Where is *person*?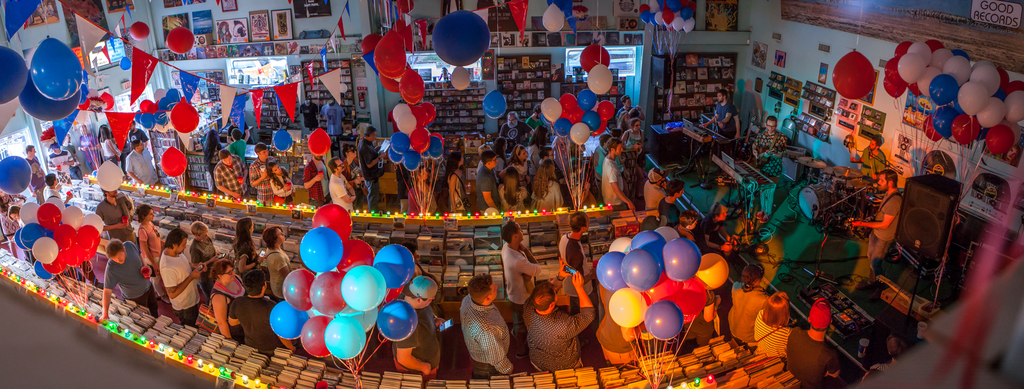
bbox(724, 247, 762, 356).
